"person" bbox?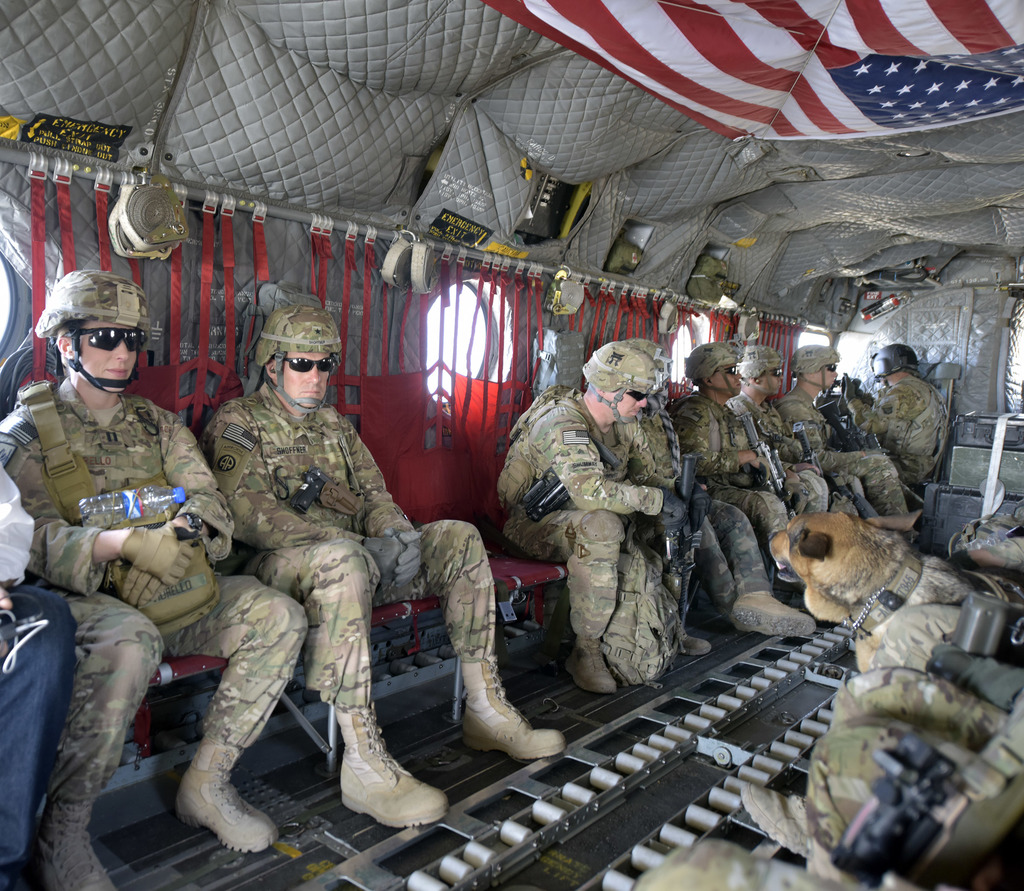
787, 348, 926, 532
